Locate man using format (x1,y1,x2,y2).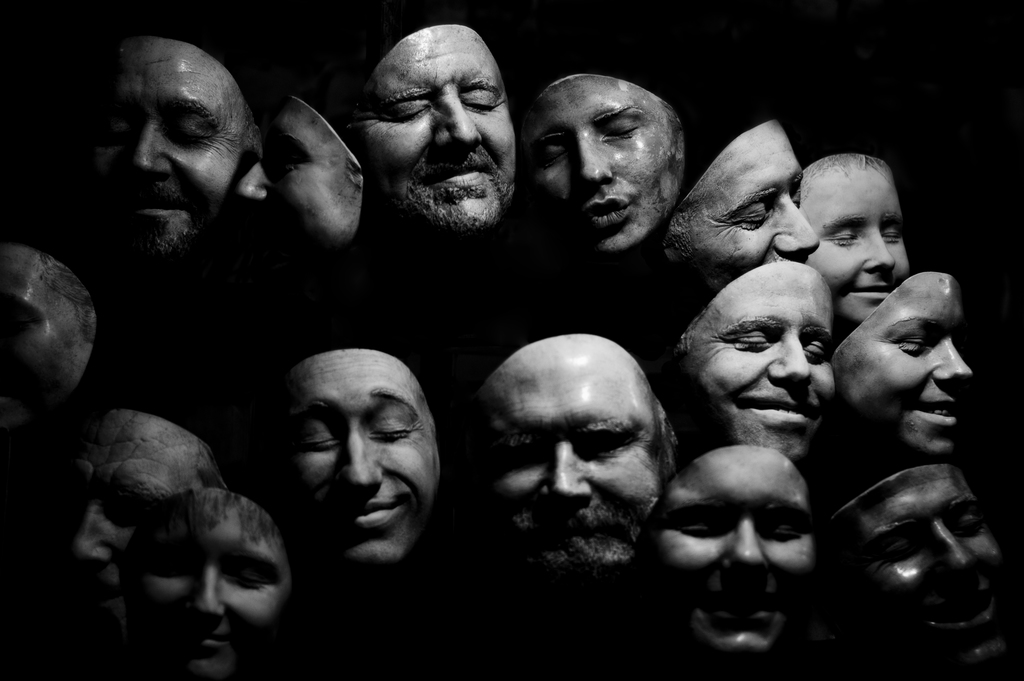
(87,38,257,274).
